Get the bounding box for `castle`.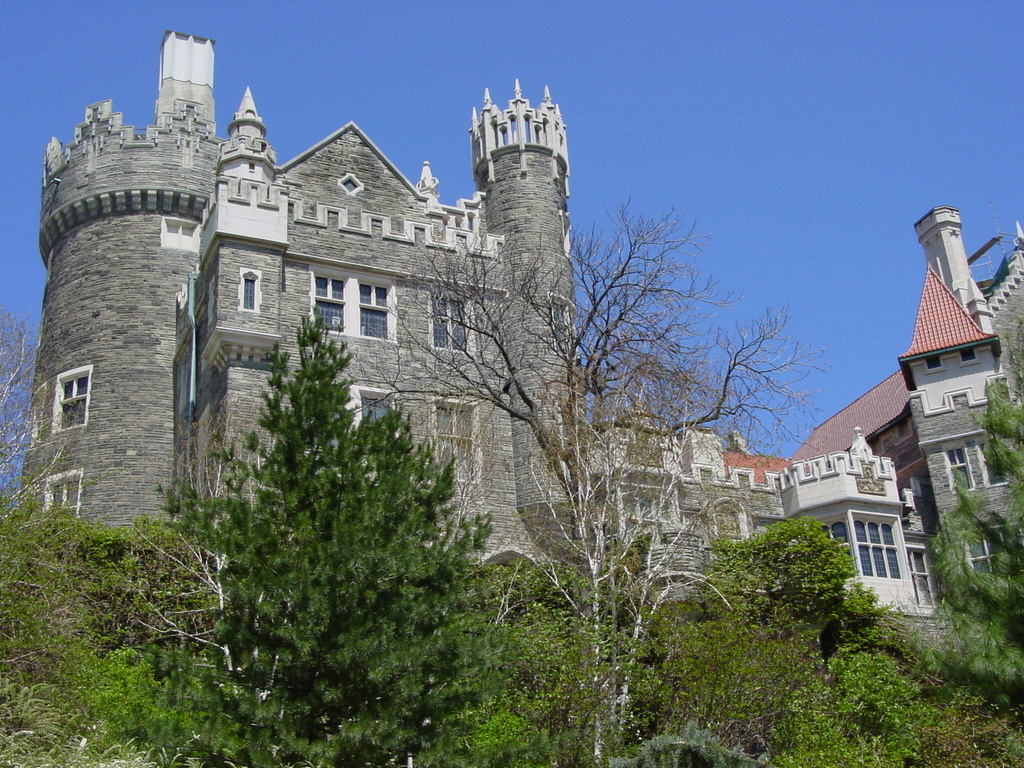
crop(0, 29, 855, 665).
